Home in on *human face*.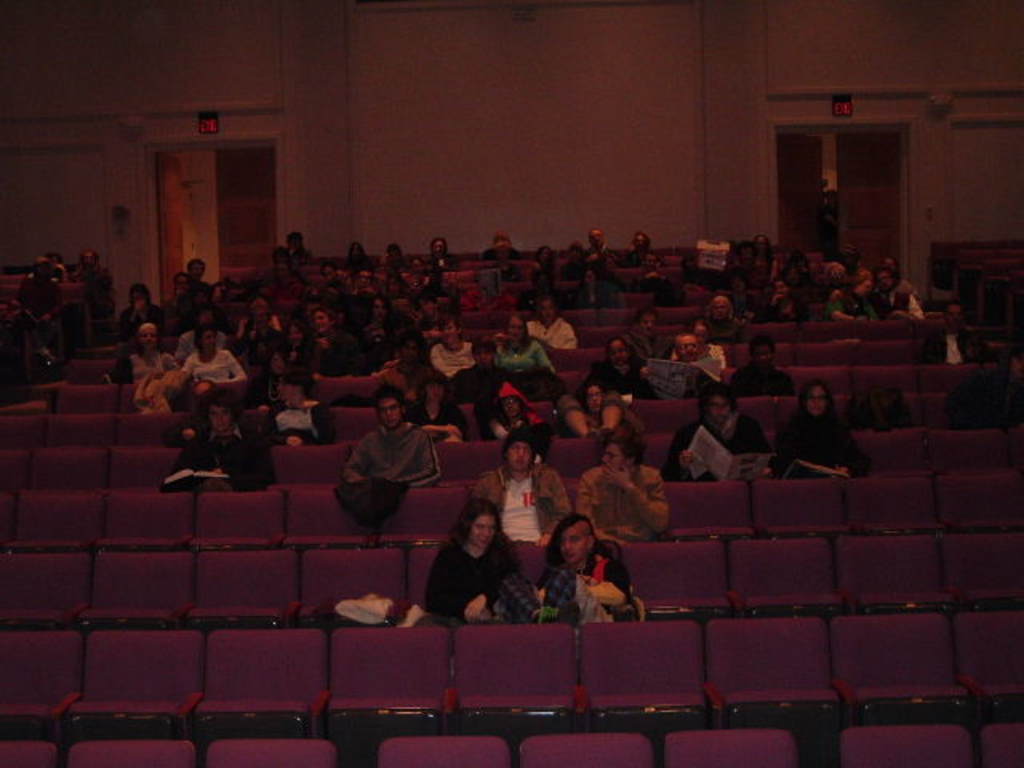
Homed in at select_region(210, 408, 226, 430).
